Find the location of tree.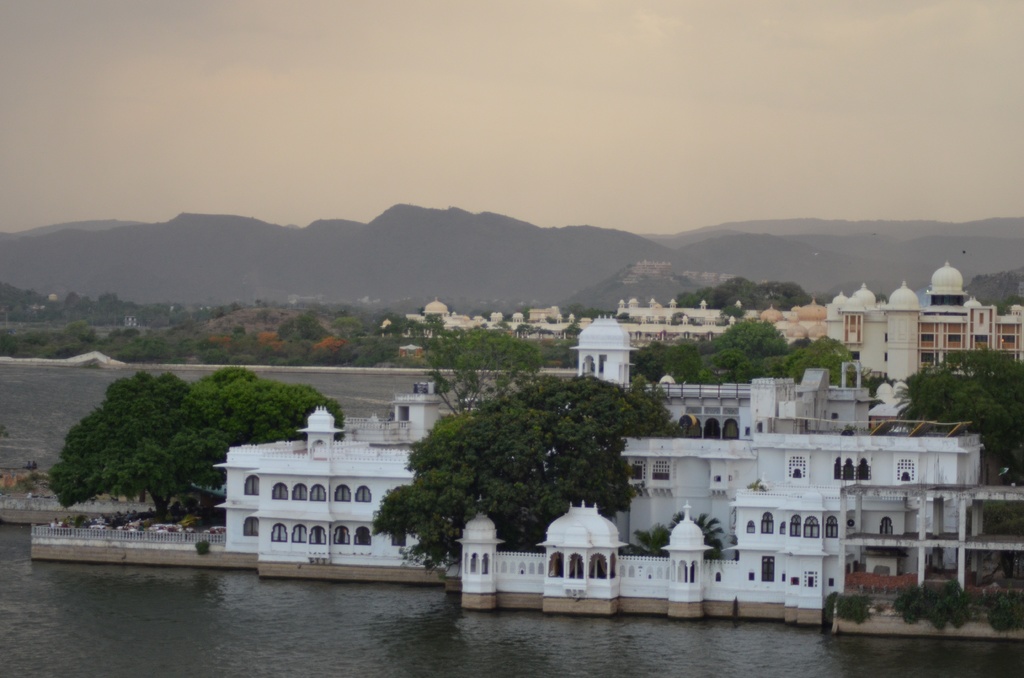
Location: x1=49, y1=366, x2=346, y2=526.
